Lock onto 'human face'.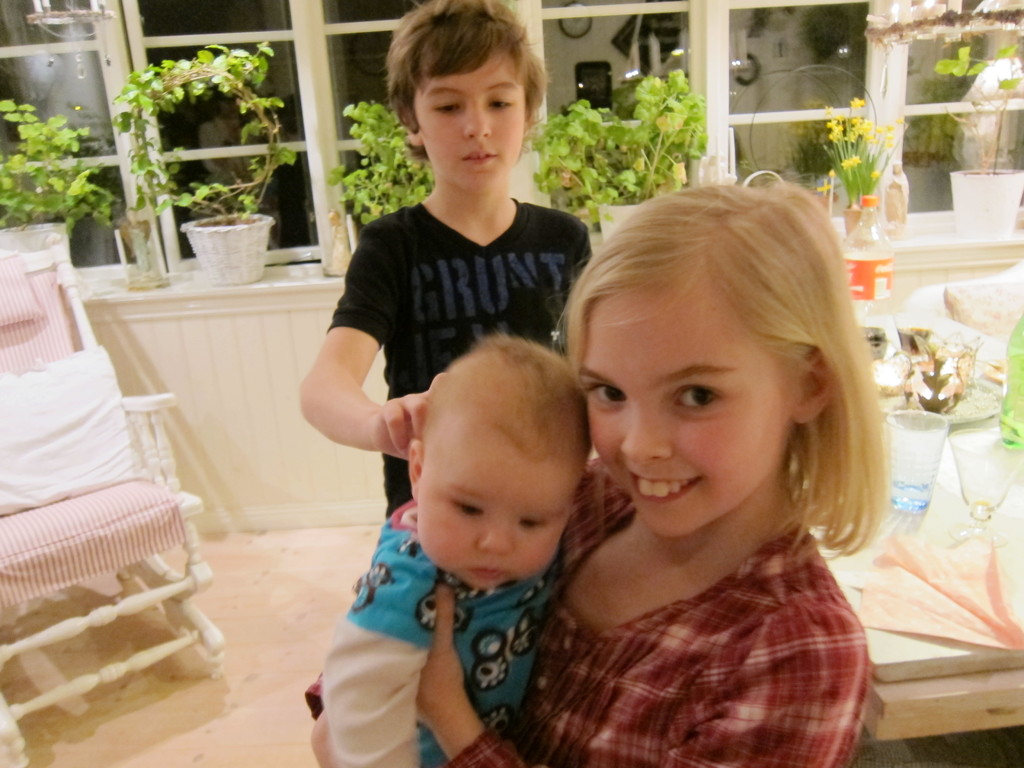
Locked: <region>419, 45, 525, 189</region>.
